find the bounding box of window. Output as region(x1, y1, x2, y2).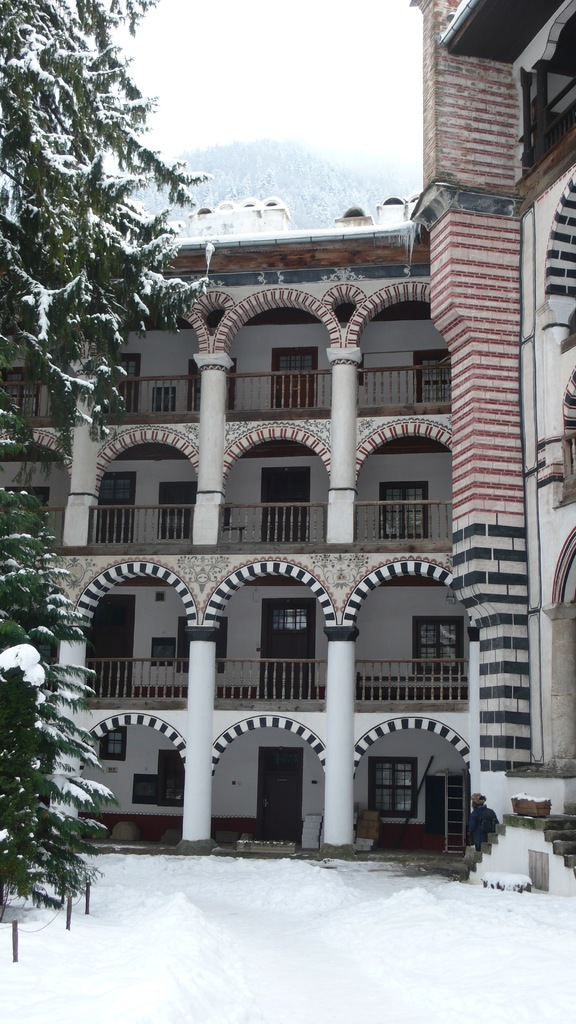
region(100, 726, 130, 763).
